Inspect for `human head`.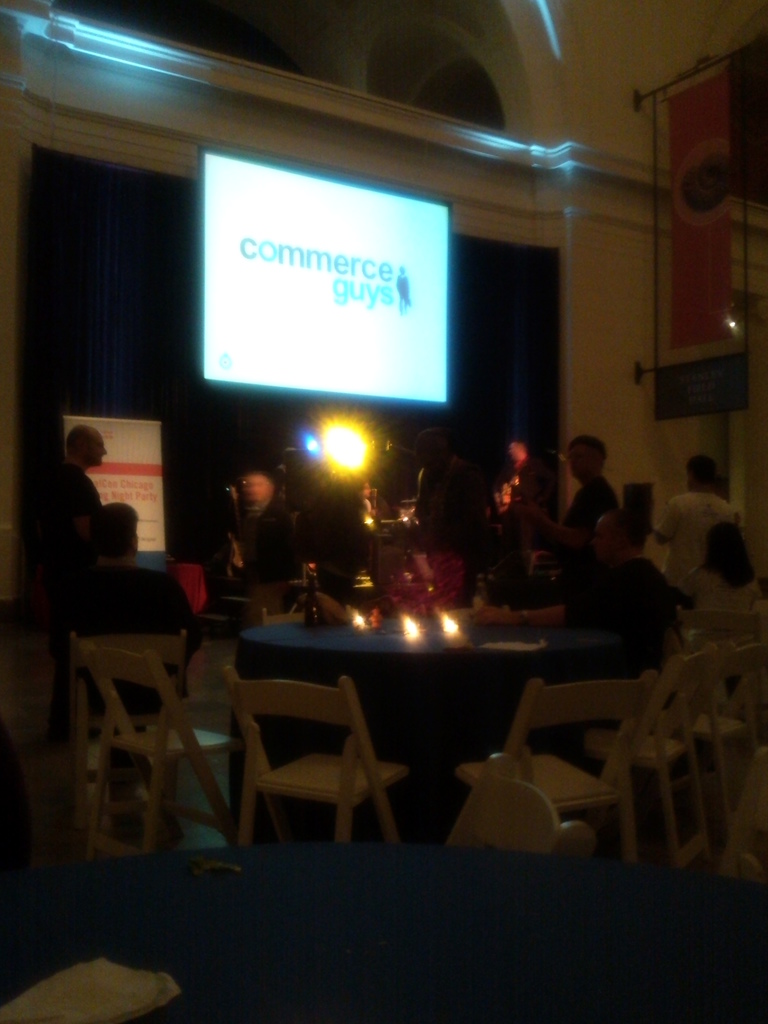
Inspection: [x1=585, y1=511, x2=634, y2=559].
